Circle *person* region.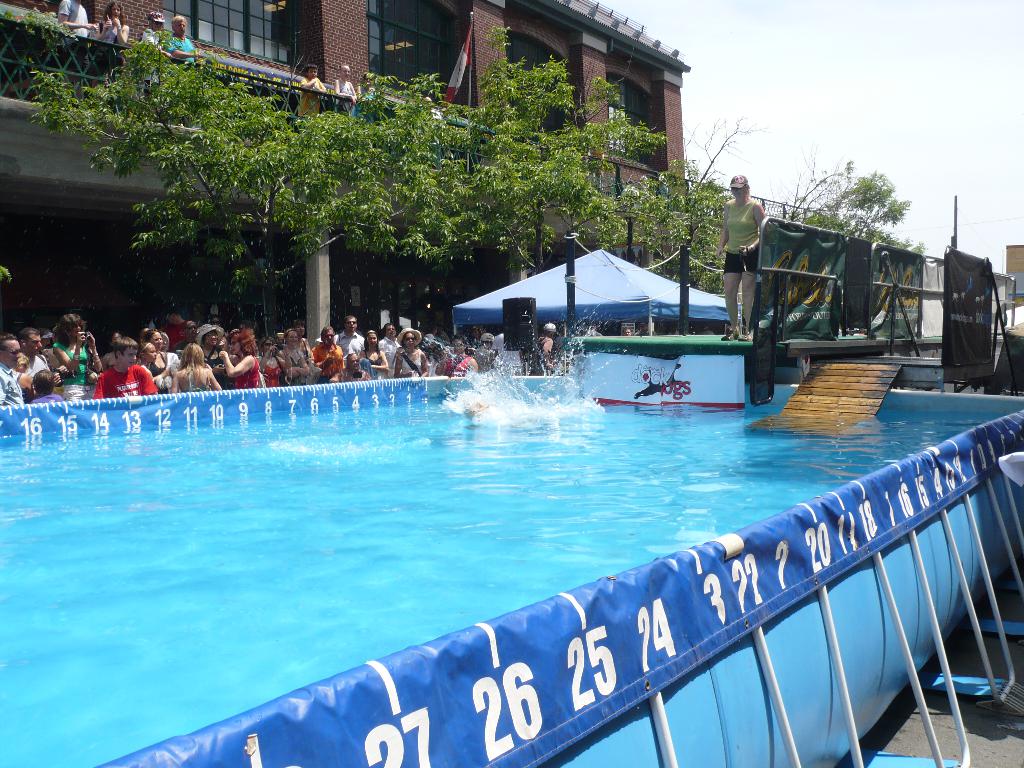
Region: bbox=[19, 323, 51, 376].
